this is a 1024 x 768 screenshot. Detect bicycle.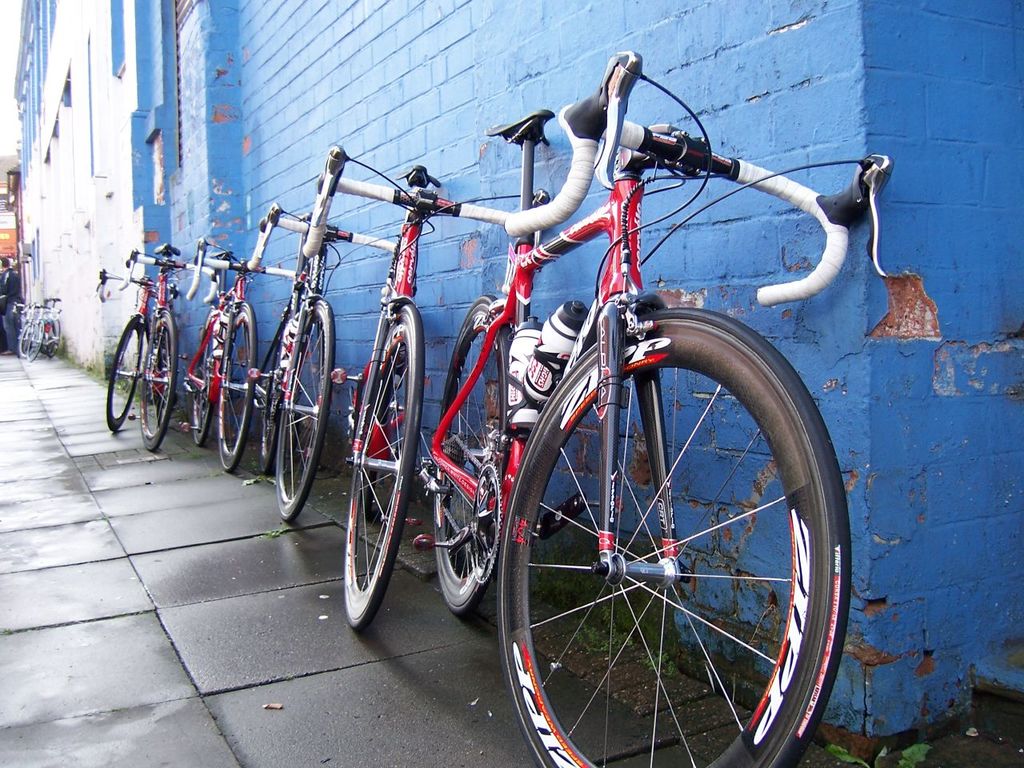
left=302, top=144, right=552, bottom=638.
